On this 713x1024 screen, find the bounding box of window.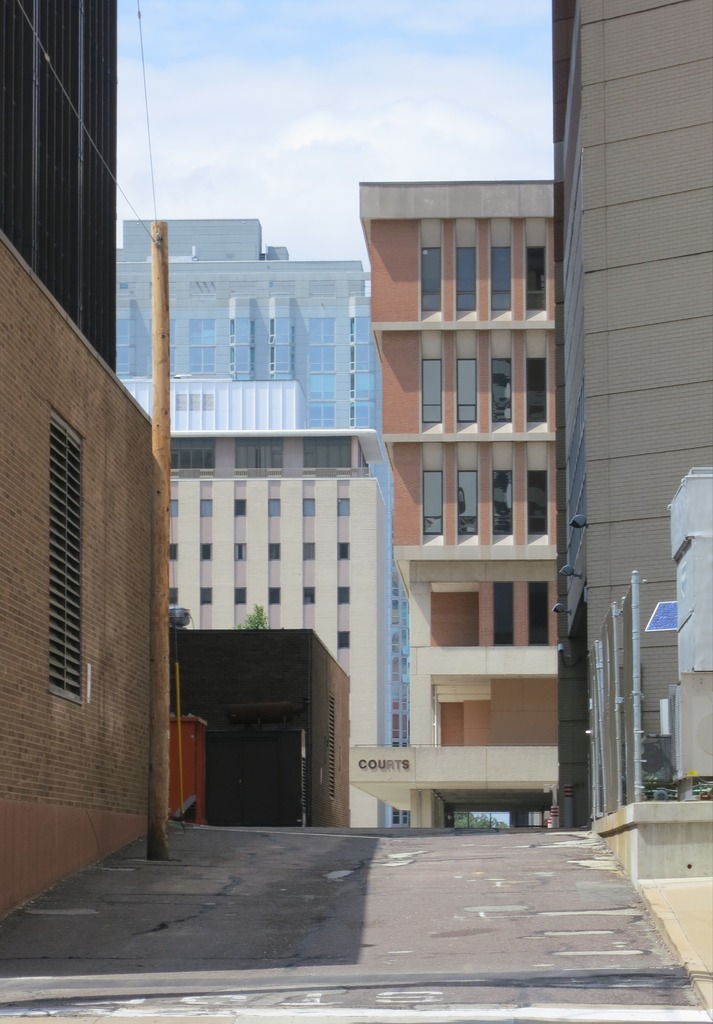
Bounding box: 335:541:351:561.
